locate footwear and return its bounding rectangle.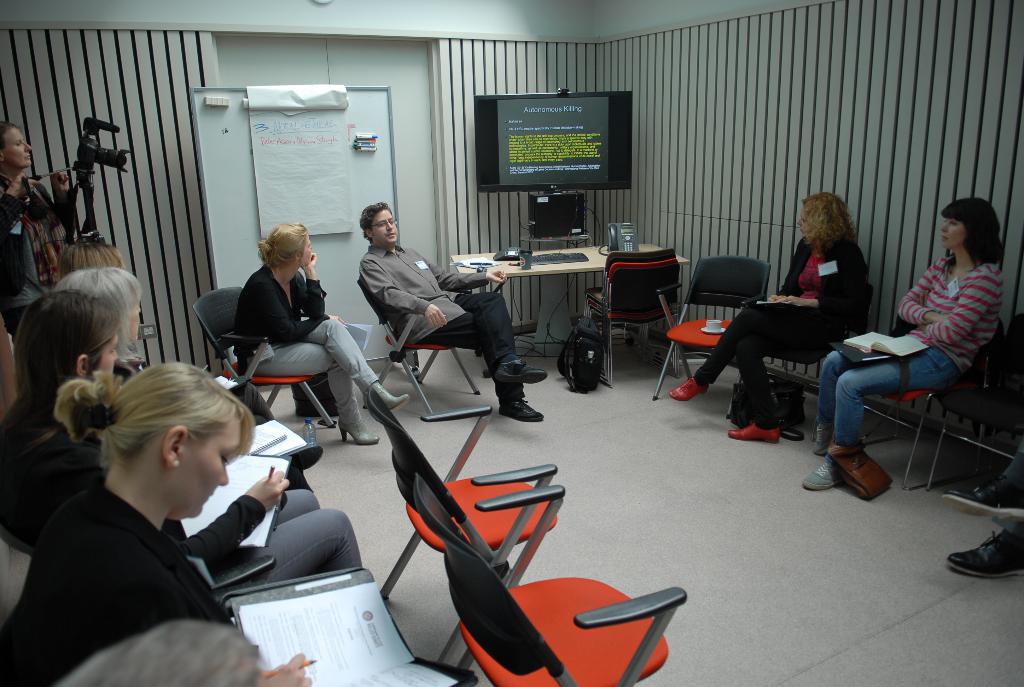
{"left": 497, "top": 393, "right": 550, "bottom": 427}.
